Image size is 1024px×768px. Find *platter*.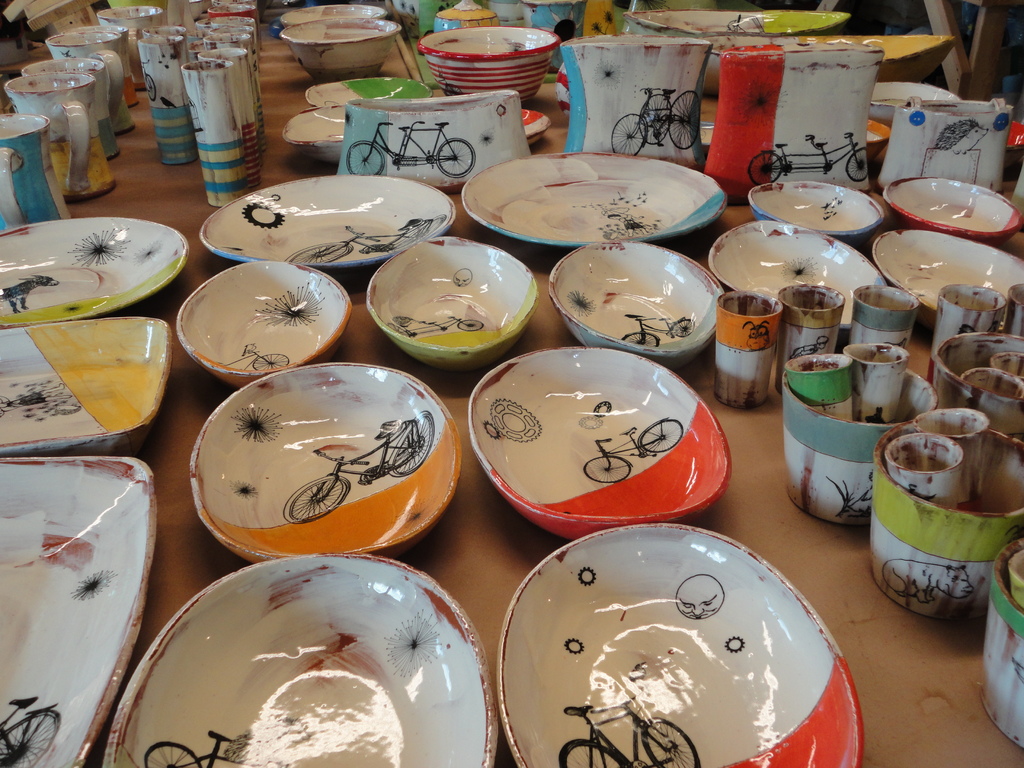
bbox(461, 154, 726, 247).
